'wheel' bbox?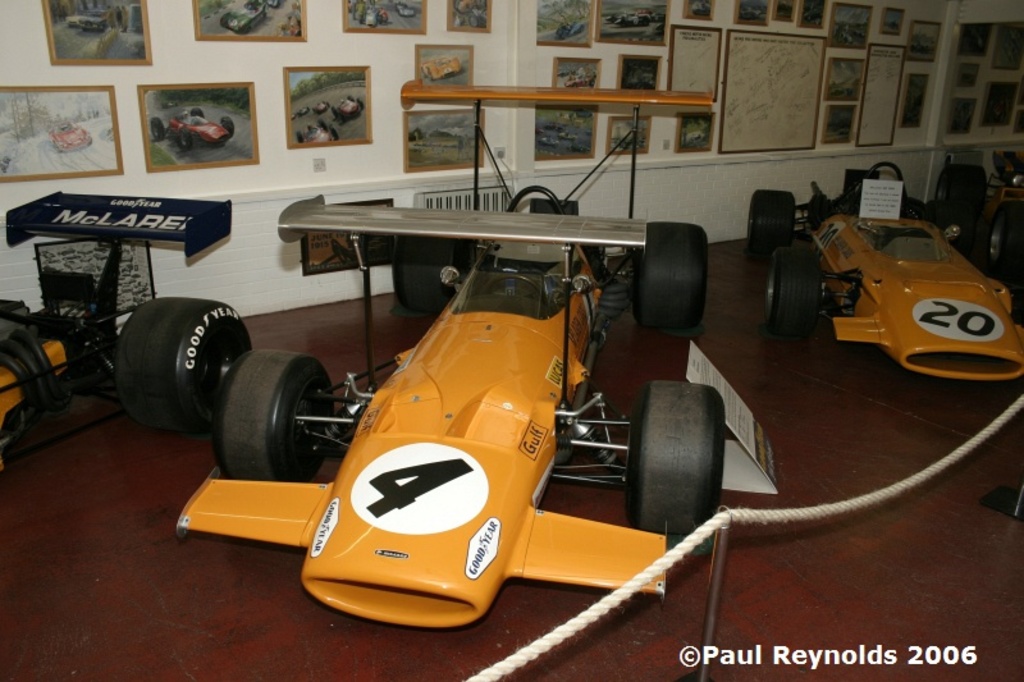
{"x1": 933, "y1": 165, "x2": 987, "y2": 220}
